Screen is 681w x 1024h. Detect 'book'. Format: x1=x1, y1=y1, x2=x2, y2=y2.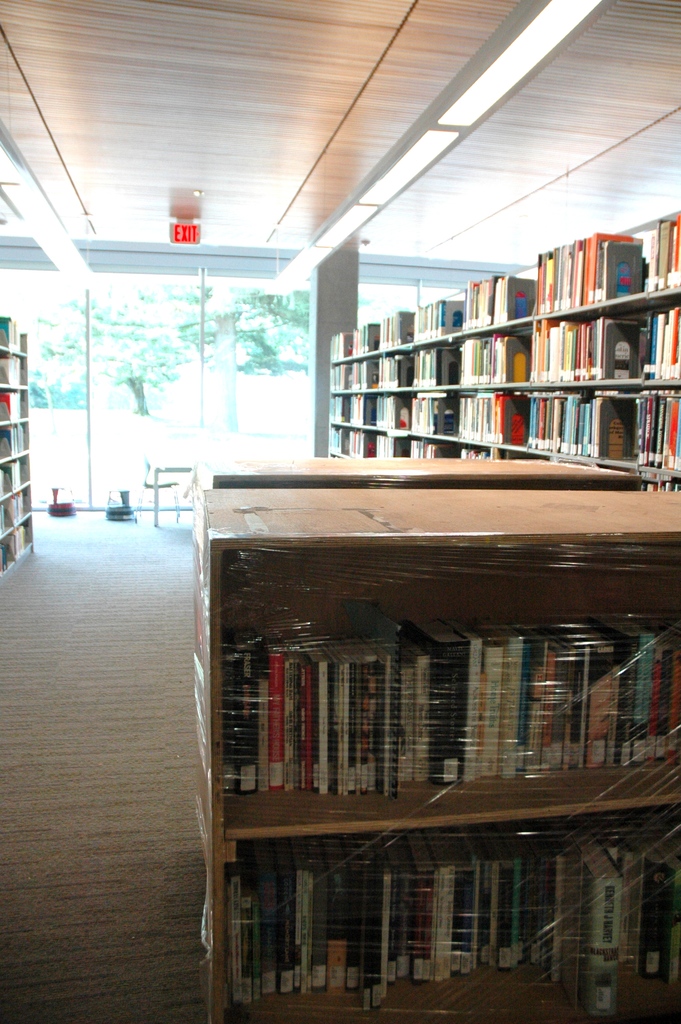
x1=407, y1=611, x2=473, y2=790.
